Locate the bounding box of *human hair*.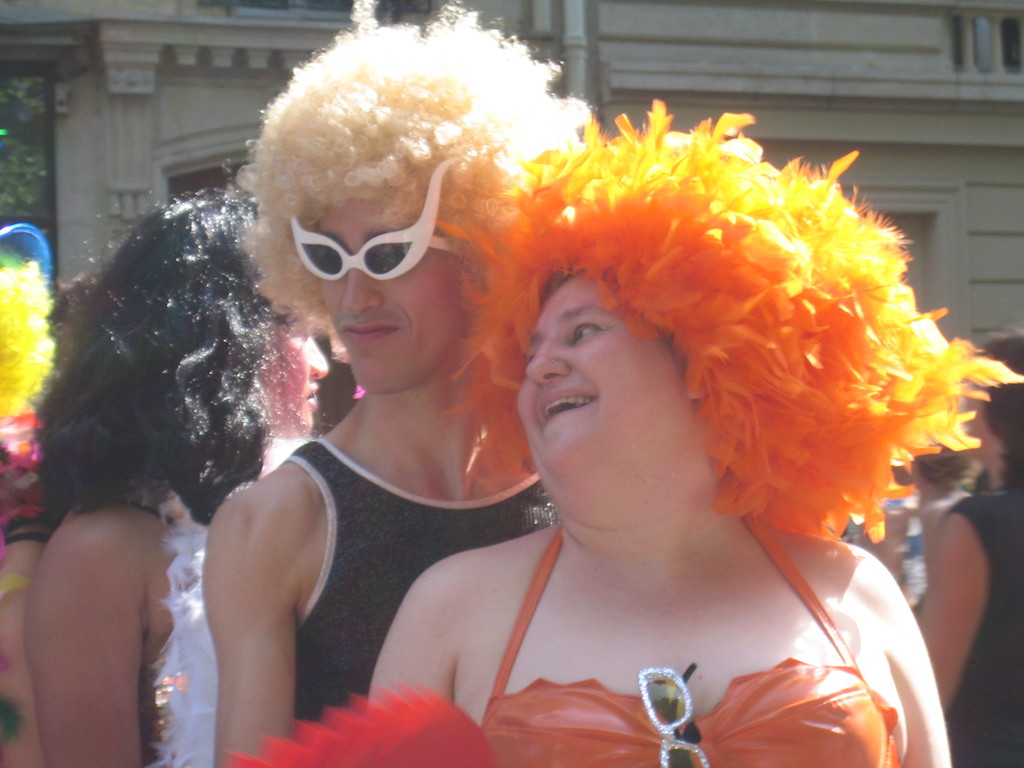
Bounding box: [986,328,1023,484].
